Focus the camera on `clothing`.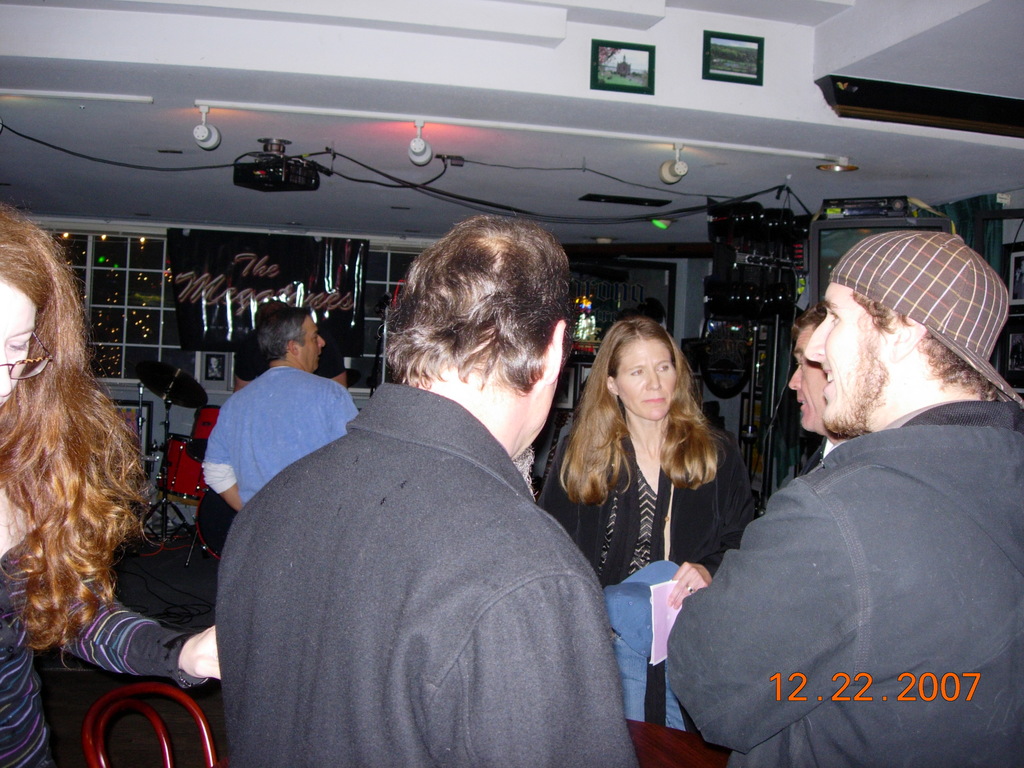
Focus region: <bbox>202, 307, 623, 767</bbox>.
